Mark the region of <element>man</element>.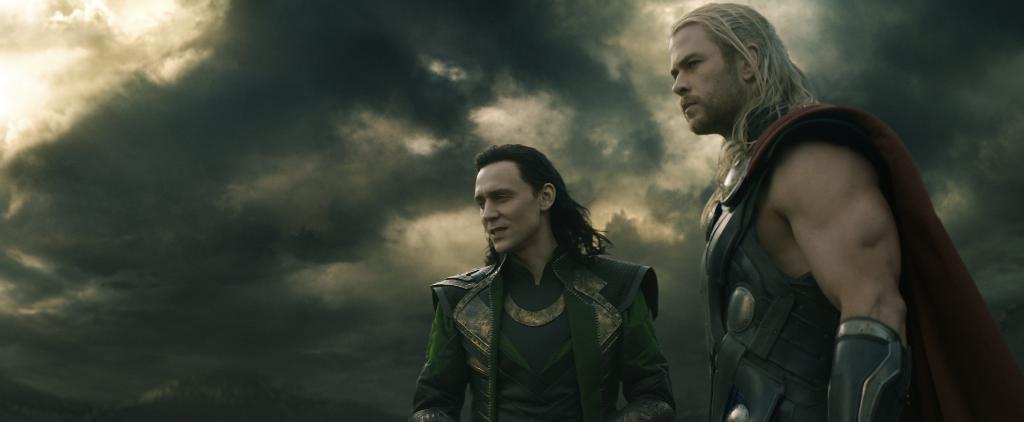
Region: BBox(655, 15, 973, 420).
